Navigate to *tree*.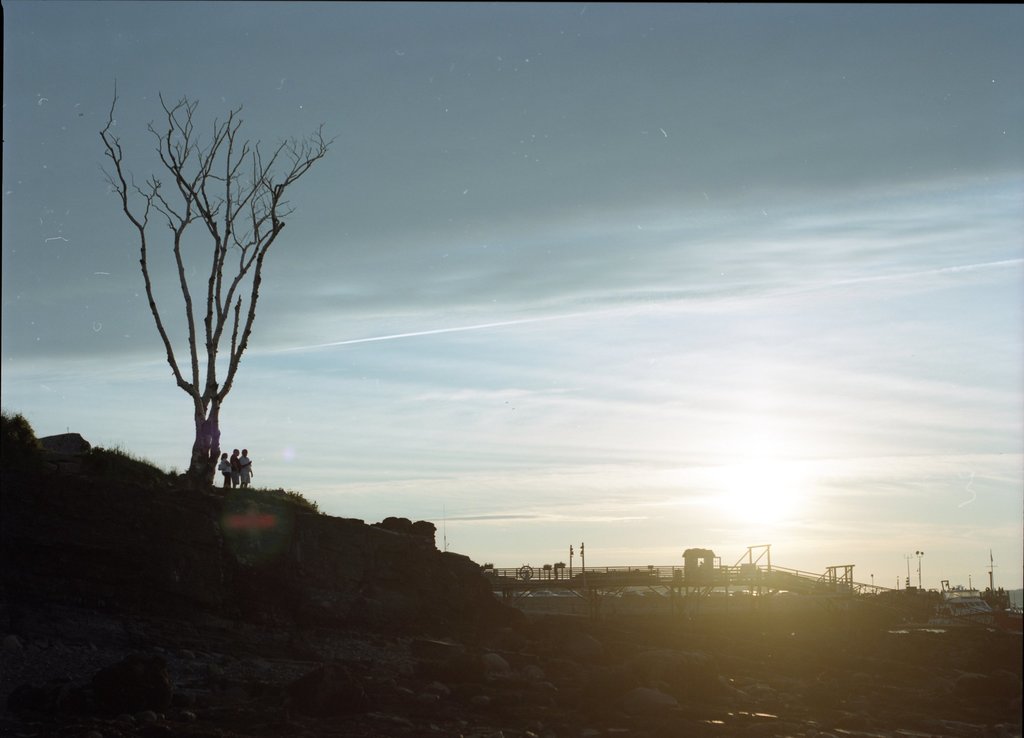
Navigation target: [left=92, top=85, right=332, bottom=484].
